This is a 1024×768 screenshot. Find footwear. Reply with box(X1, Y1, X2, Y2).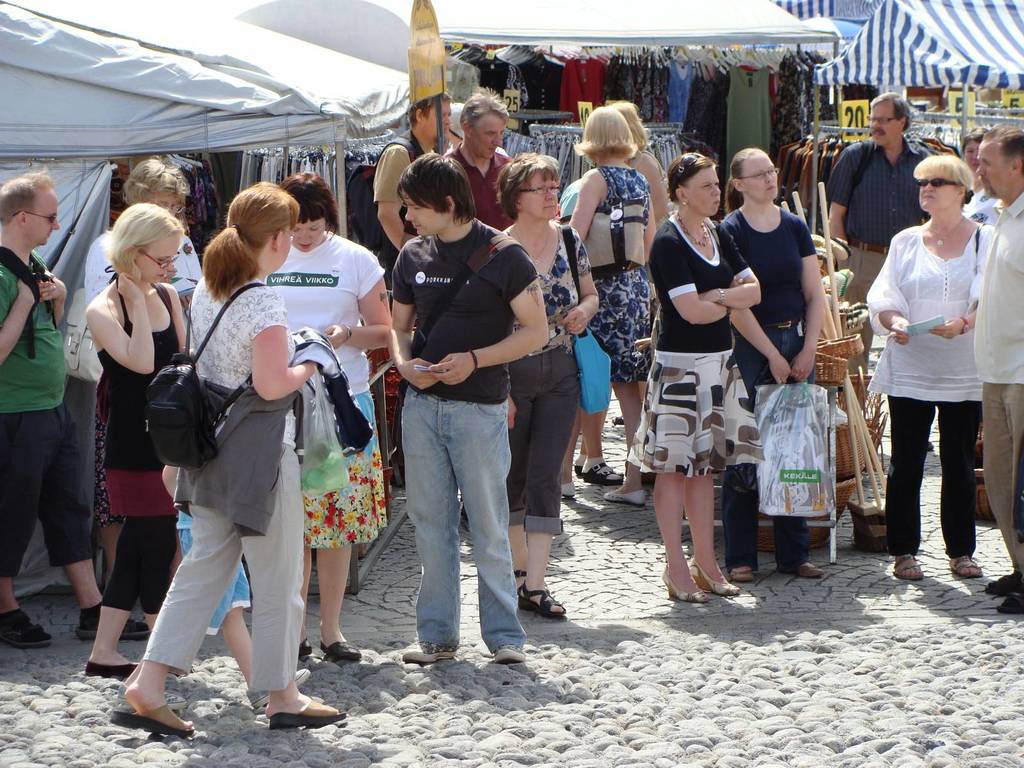
box(2, 604, 44, 641).
